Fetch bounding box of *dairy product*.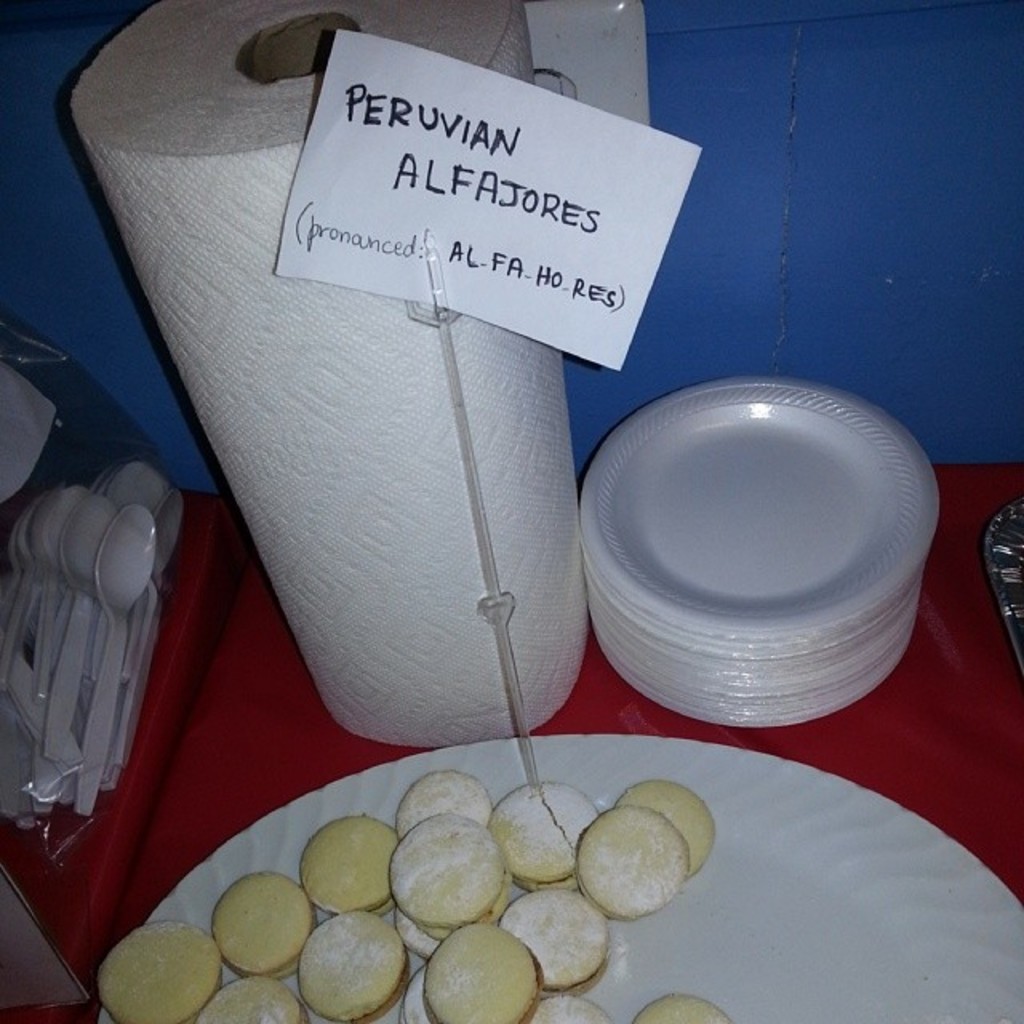
Bbox: Rect(424, 925, 541, 1018).
